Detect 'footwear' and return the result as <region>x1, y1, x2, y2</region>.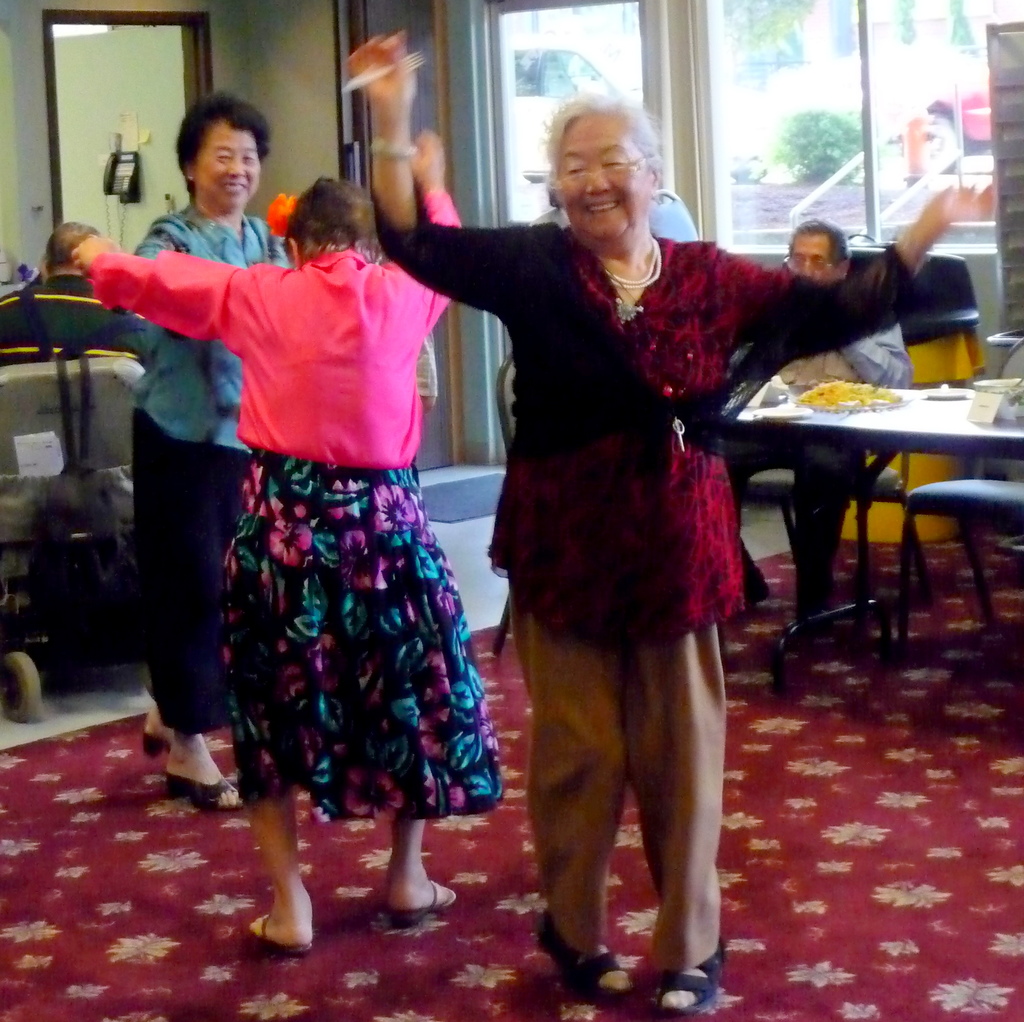
<region>244, 912, 312, 961</region>.
